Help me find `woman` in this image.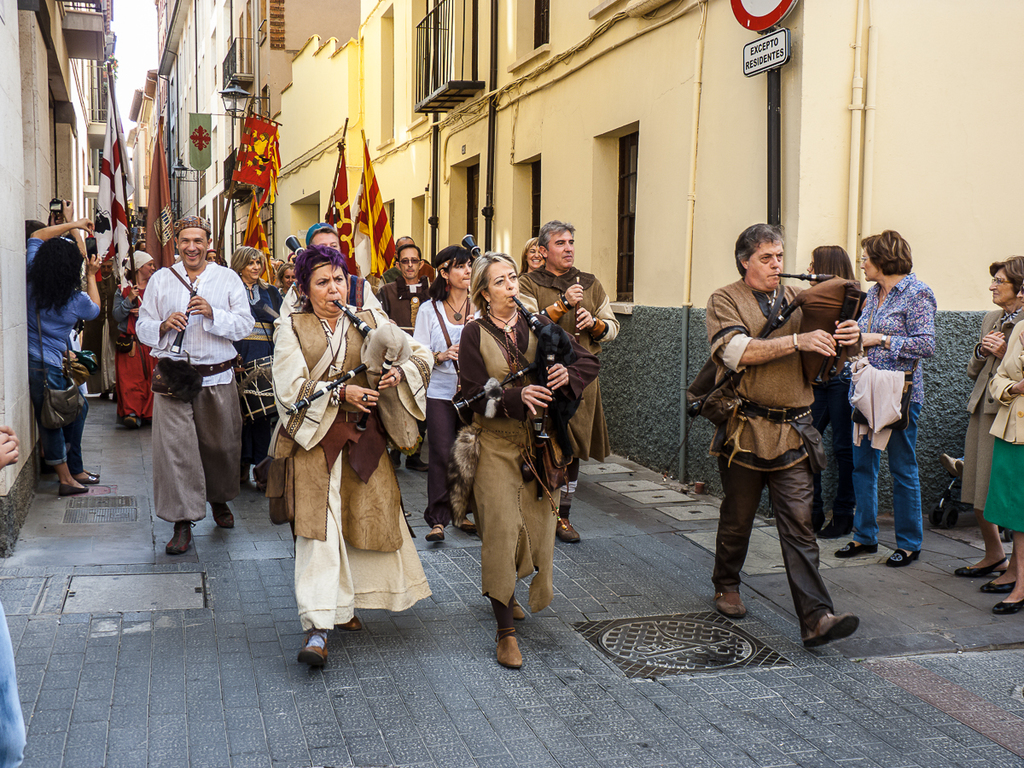
Found it: box(270, 247, 403, 660).
